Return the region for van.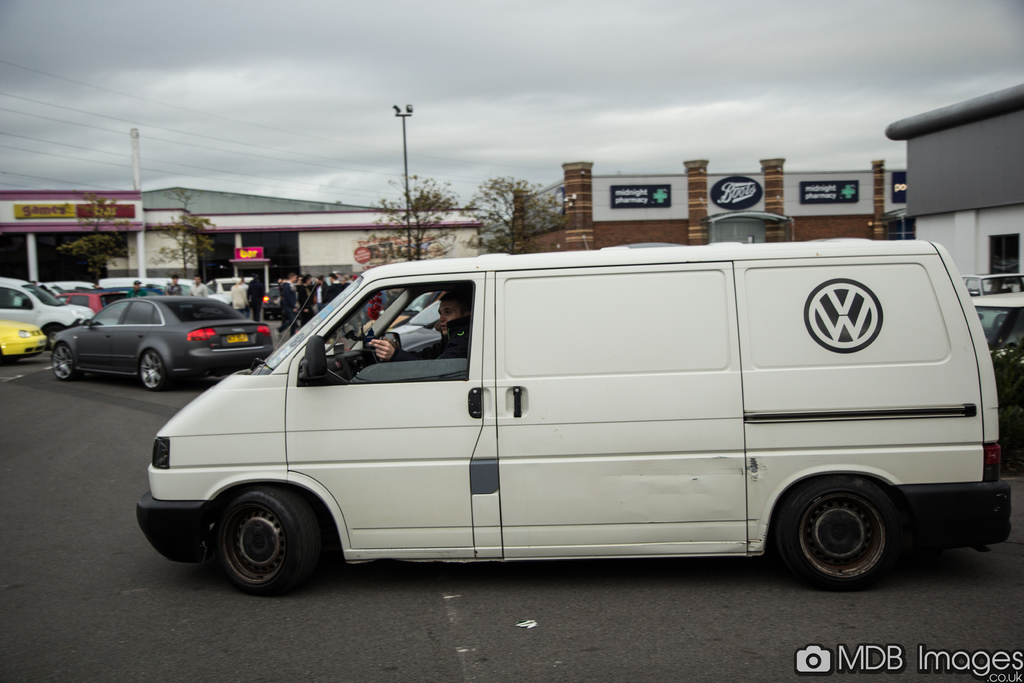
94:276:229:304.
